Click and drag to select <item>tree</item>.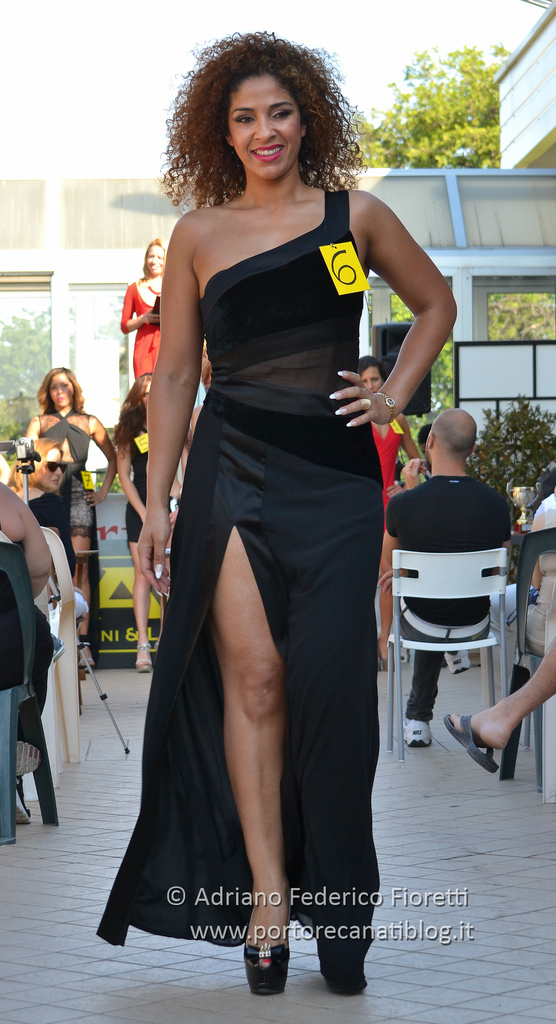
Selection: 344, 33, 521, 171.
